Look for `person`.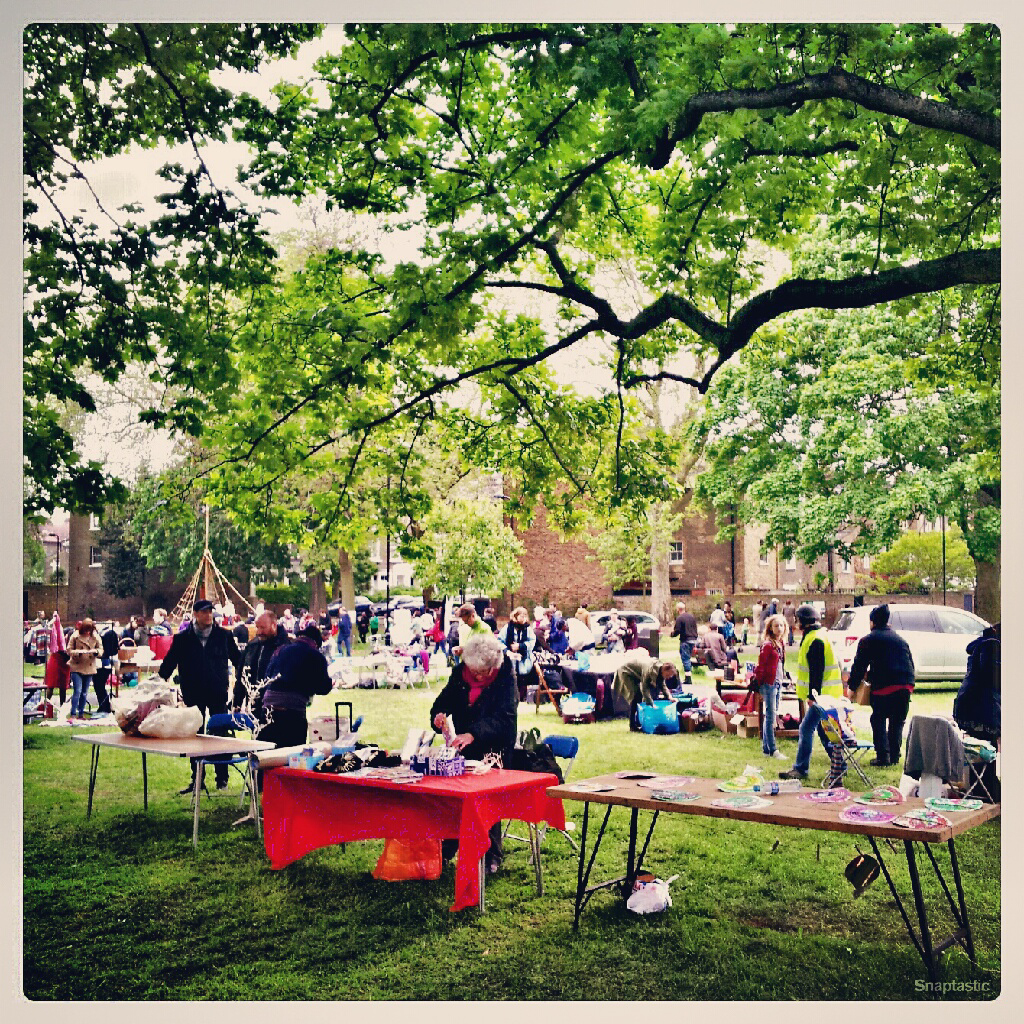
Found: 848 608 919 766.
